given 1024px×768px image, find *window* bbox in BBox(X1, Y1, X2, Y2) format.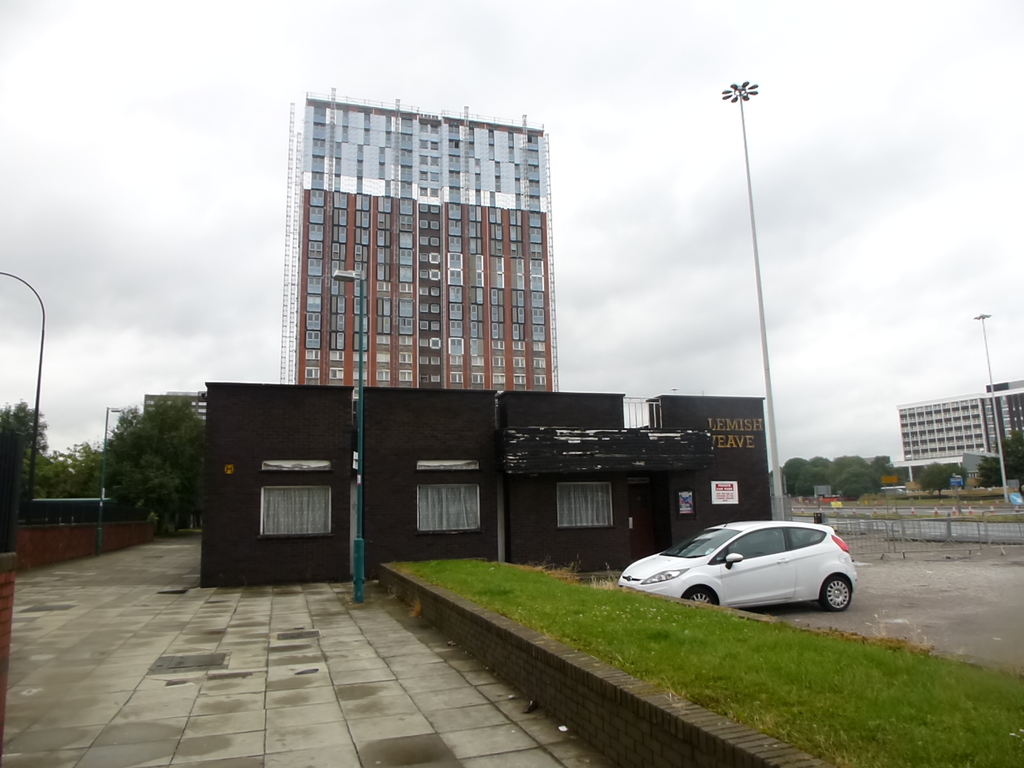
BBox(730, 530, 786, 559).
